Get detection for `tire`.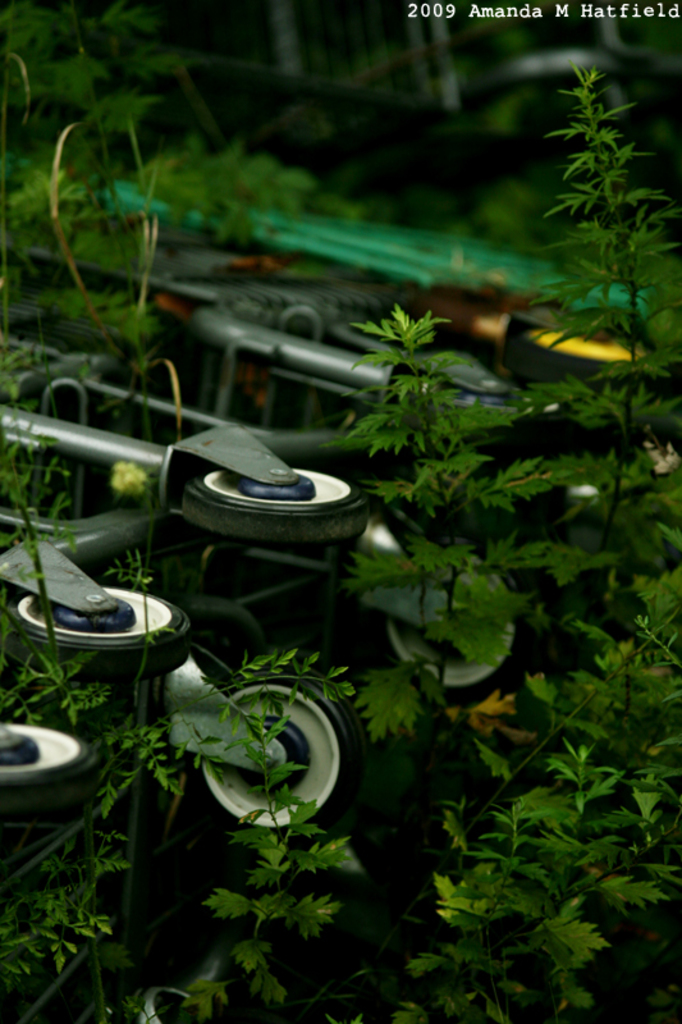
Detection: crop(3, 589, 191, 681).
